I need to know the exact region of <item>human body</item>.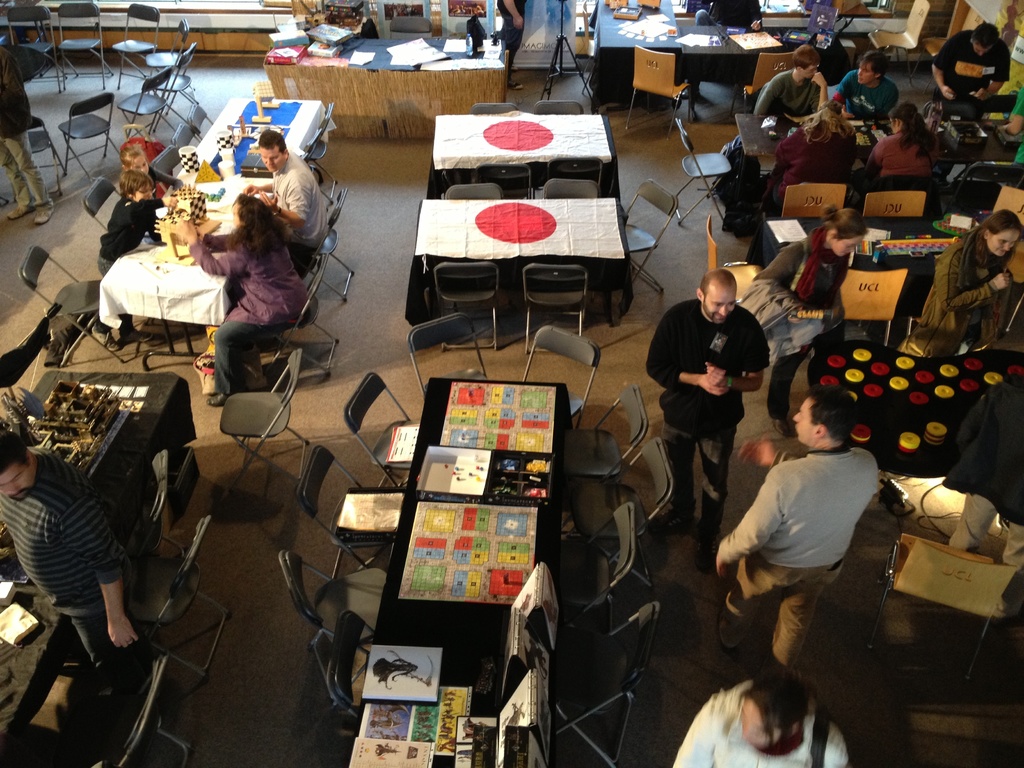
Region: region(1001, 93, 1023, 158).
